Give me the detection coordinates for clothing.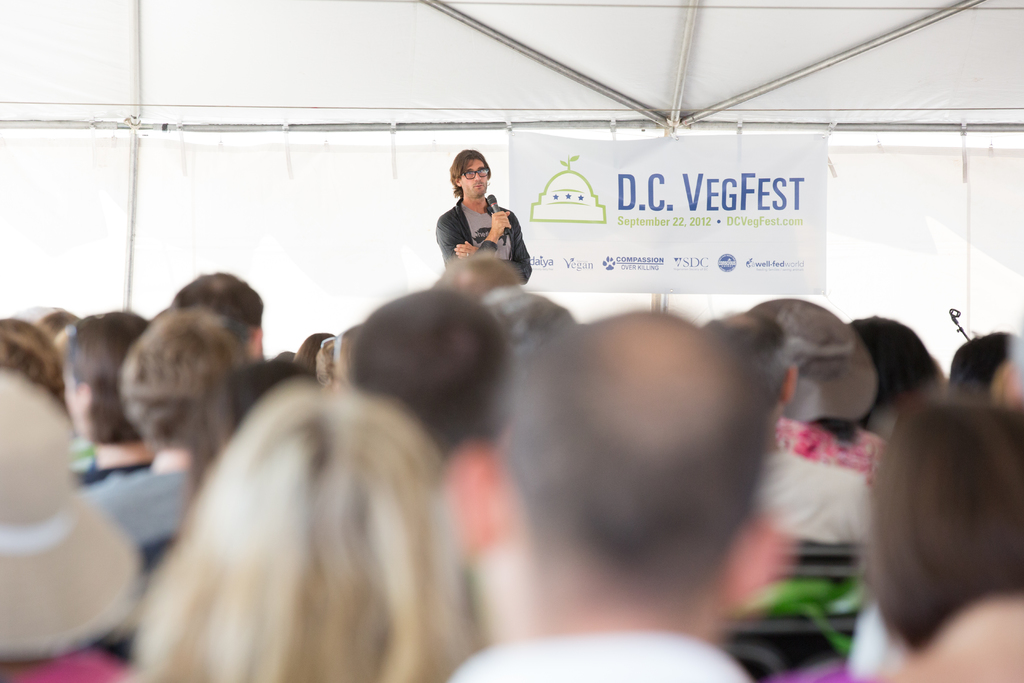
crop(8, 638, 129, 682).
